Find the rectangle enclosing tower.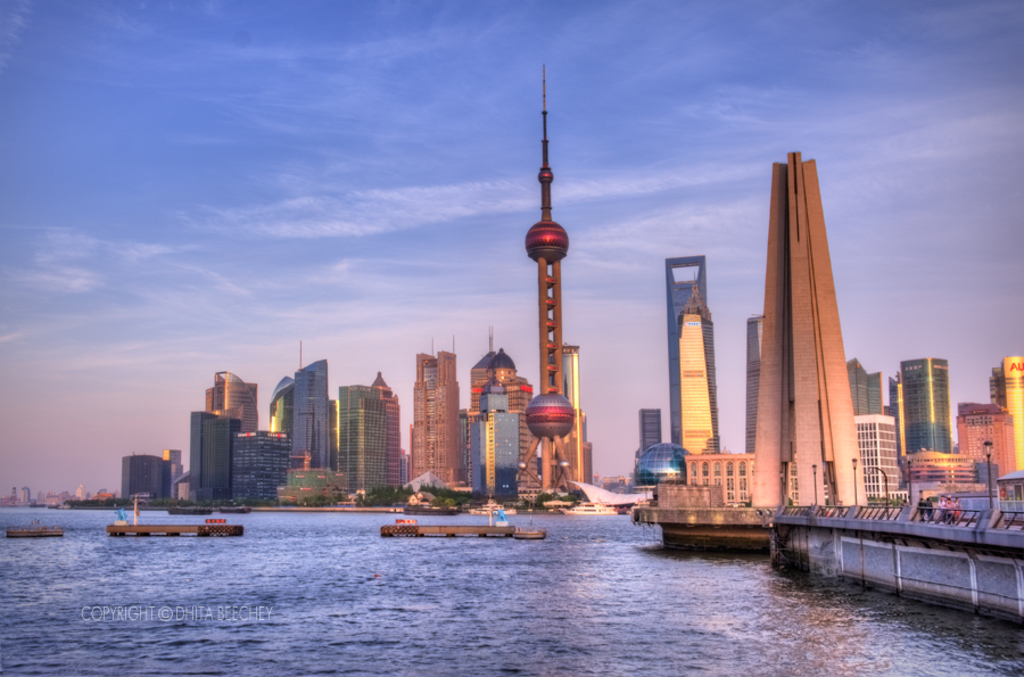
(677,269,713,456).
